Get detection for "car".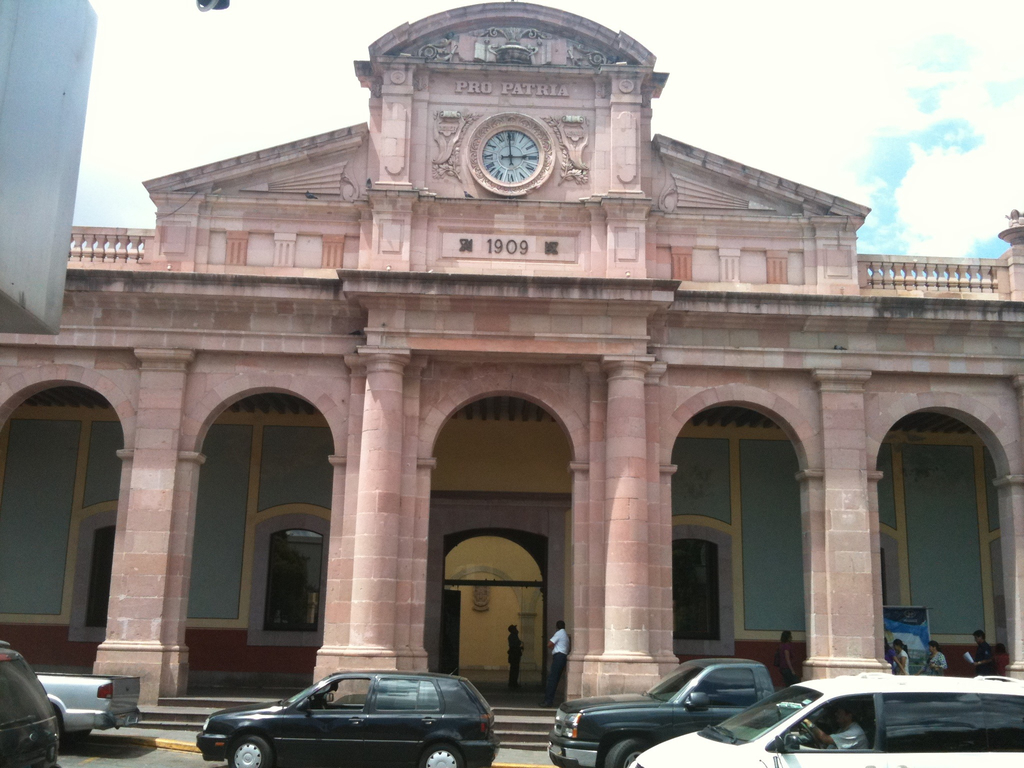
Detection: box(192, 669, 499, 767).
